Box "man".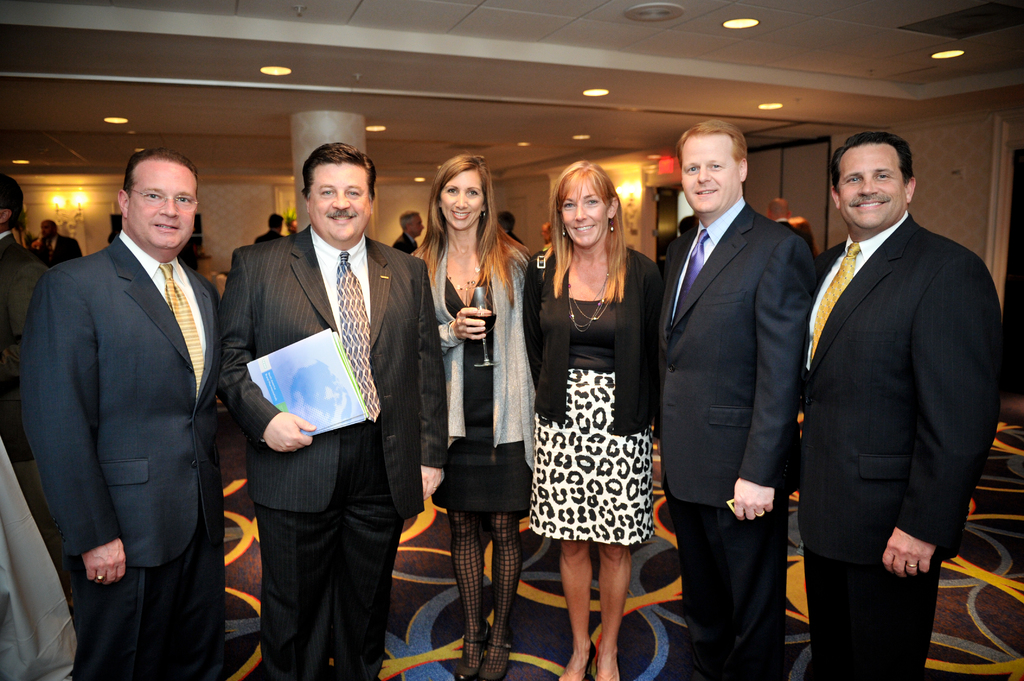
<box>799,130,1011,680</box>.
